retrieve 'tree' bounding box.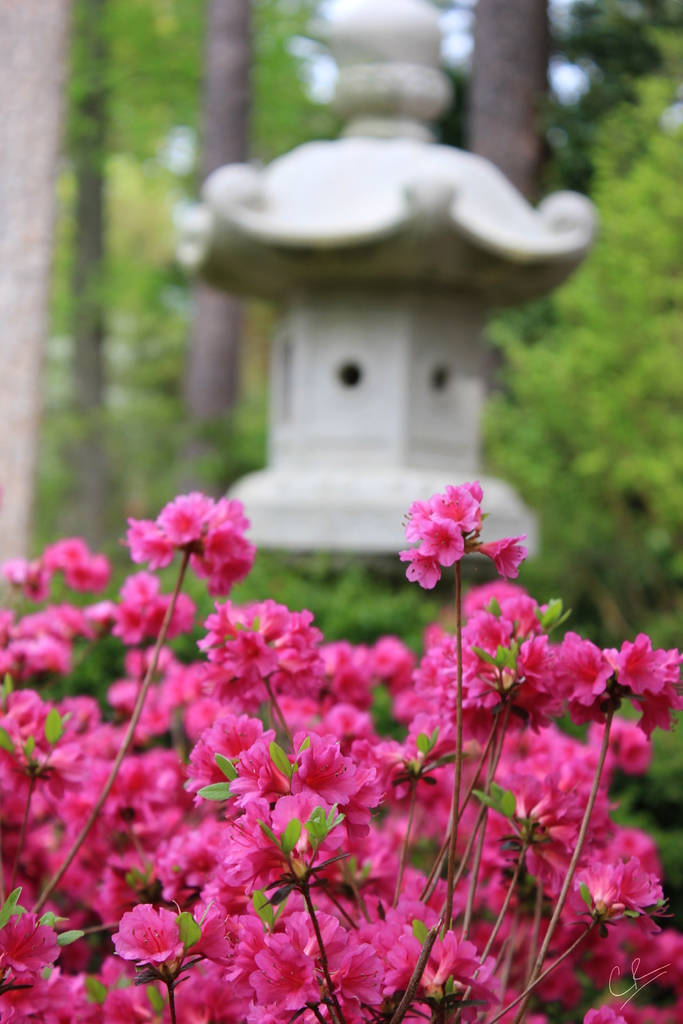
Bounding box: left=193, top=0, right=250, bottom=445.
